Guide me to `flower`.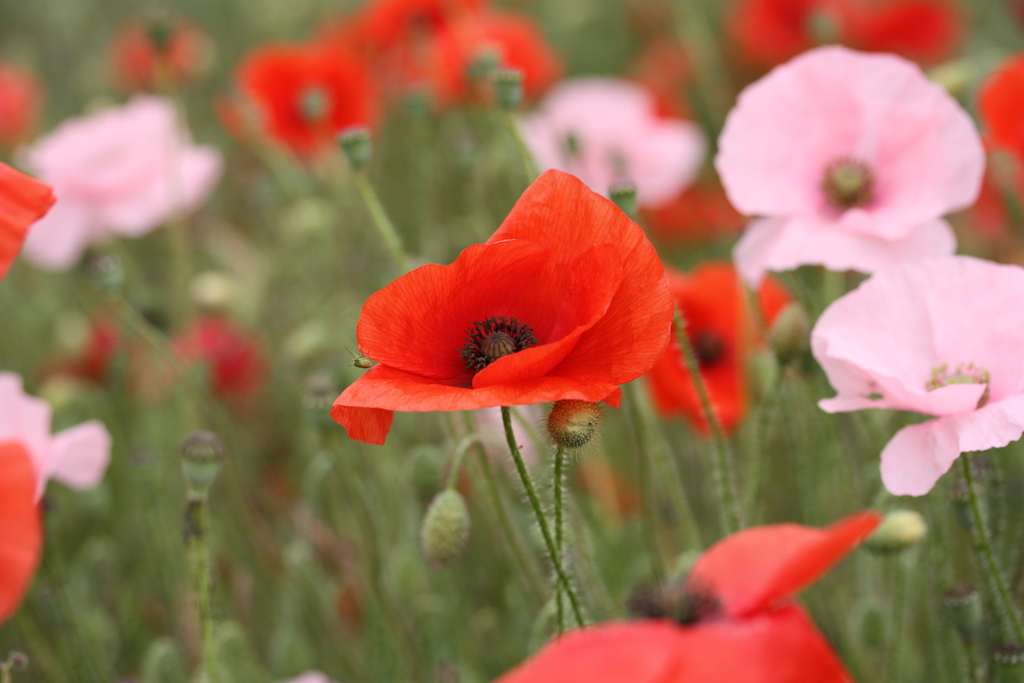
Guidance: Rect(715, 47, 986, 276).
